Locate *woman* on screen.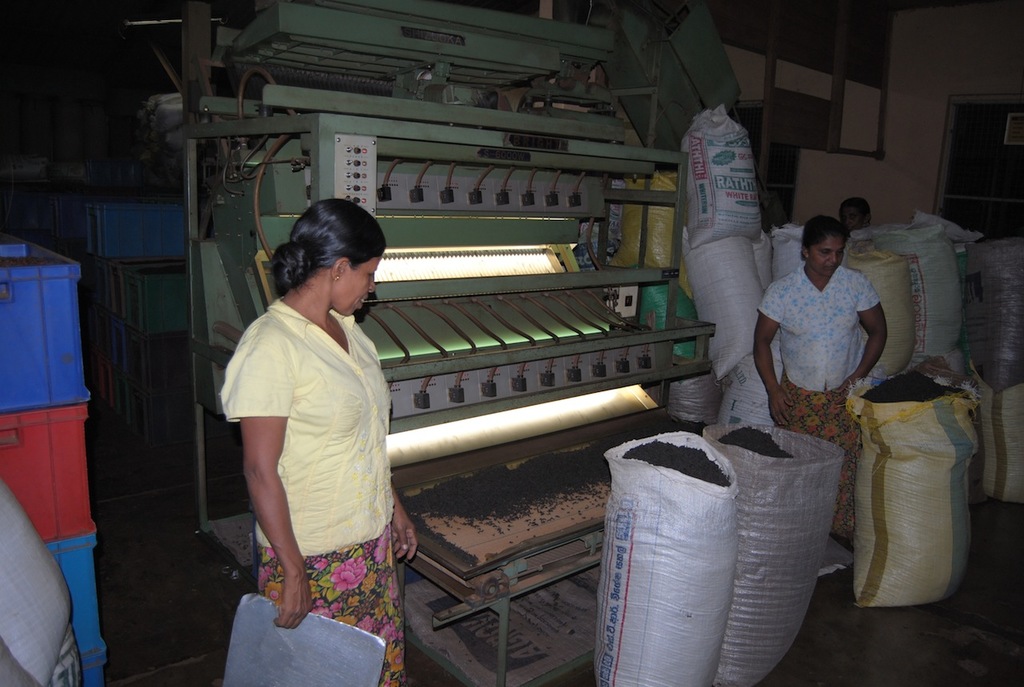
On screen at region(746, 214, 886, 541).
